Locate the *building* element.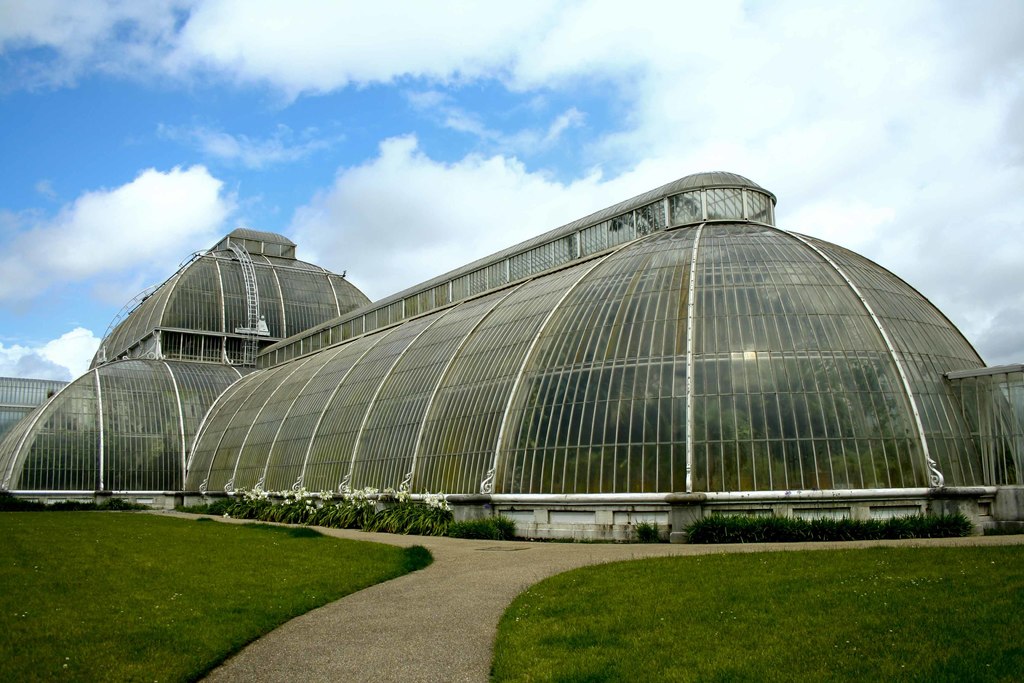
Element bbox: pyautogui.locateOnScreen(0, 171, 1023, 541).
